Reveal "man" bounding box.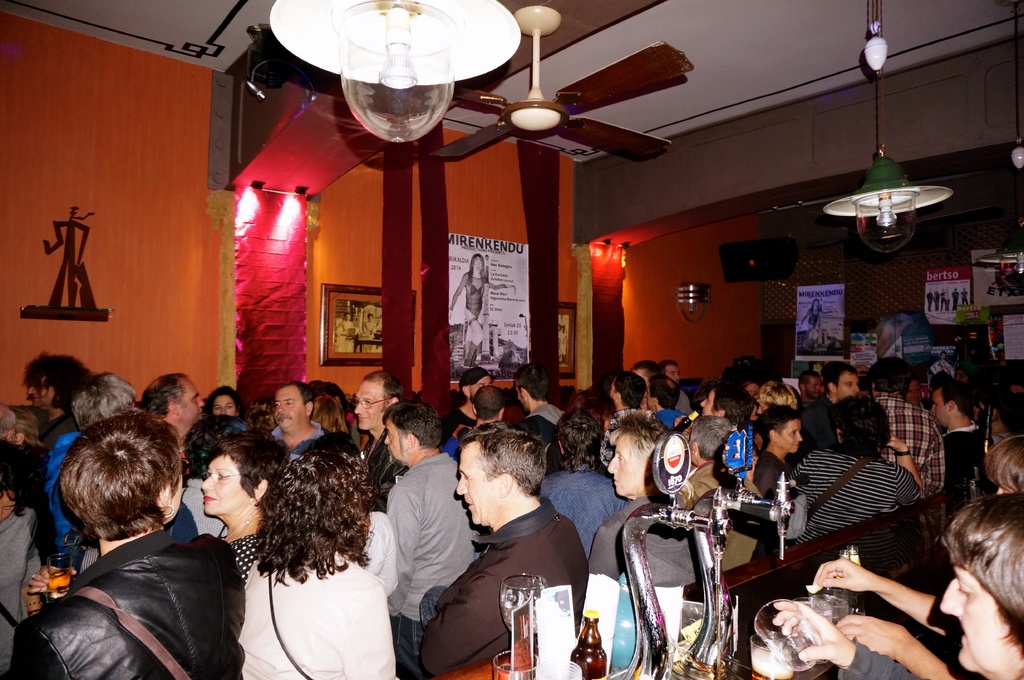
Revealed: x1=28 y1=357 x2=86 y2=447.
